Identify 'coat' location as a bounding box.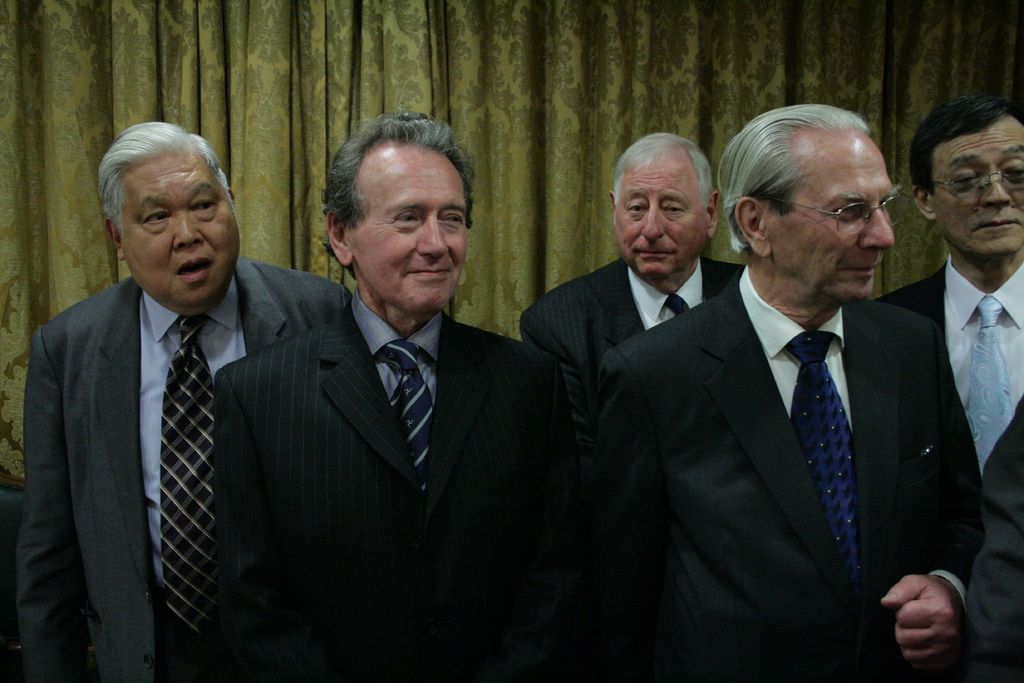
bbox=(14, 253, 353, 679).
